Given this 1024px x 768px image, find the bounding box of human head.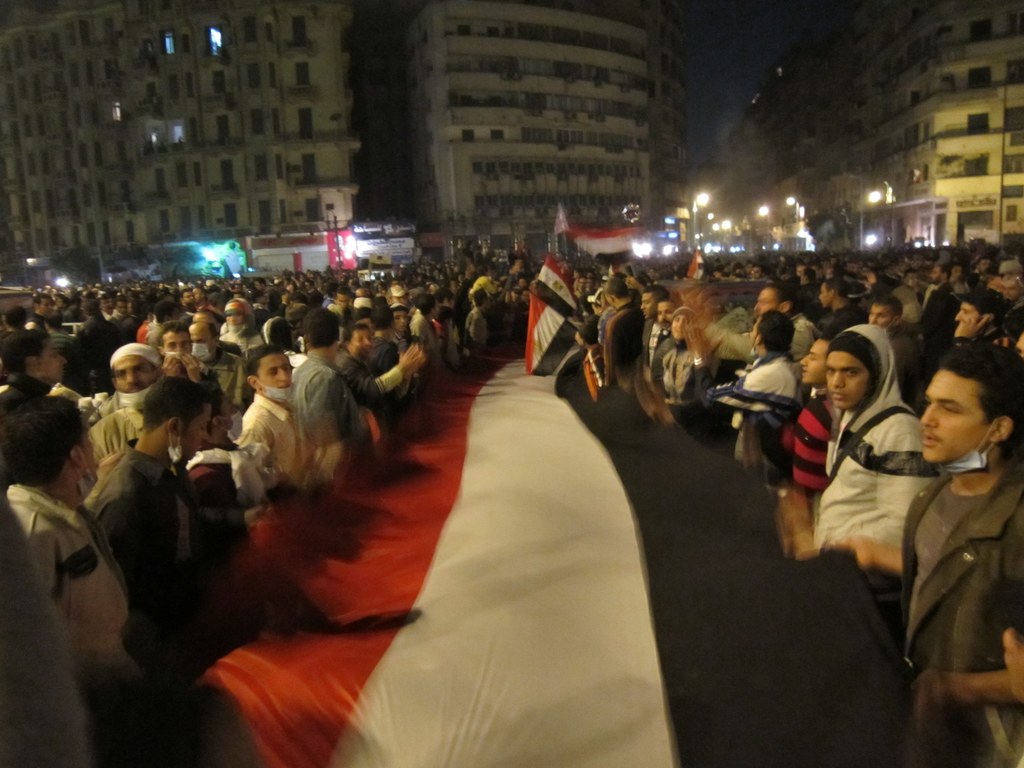
crop(190, 310, 221, 347).
